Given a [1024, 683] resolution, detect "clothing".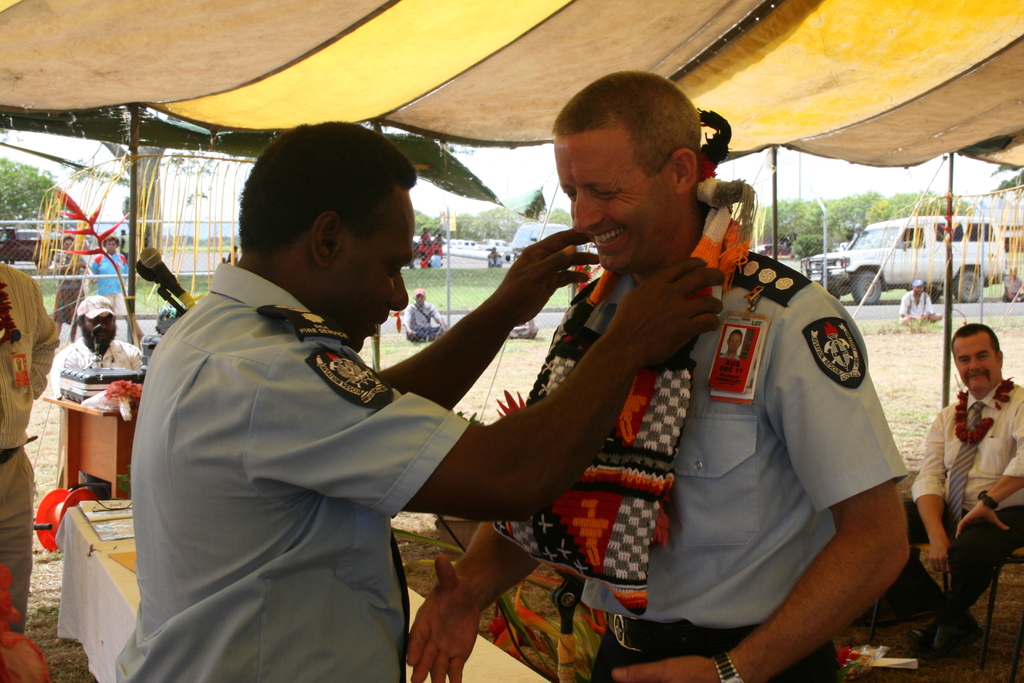
x1=902 y1=284 x2=947 y2=331.
